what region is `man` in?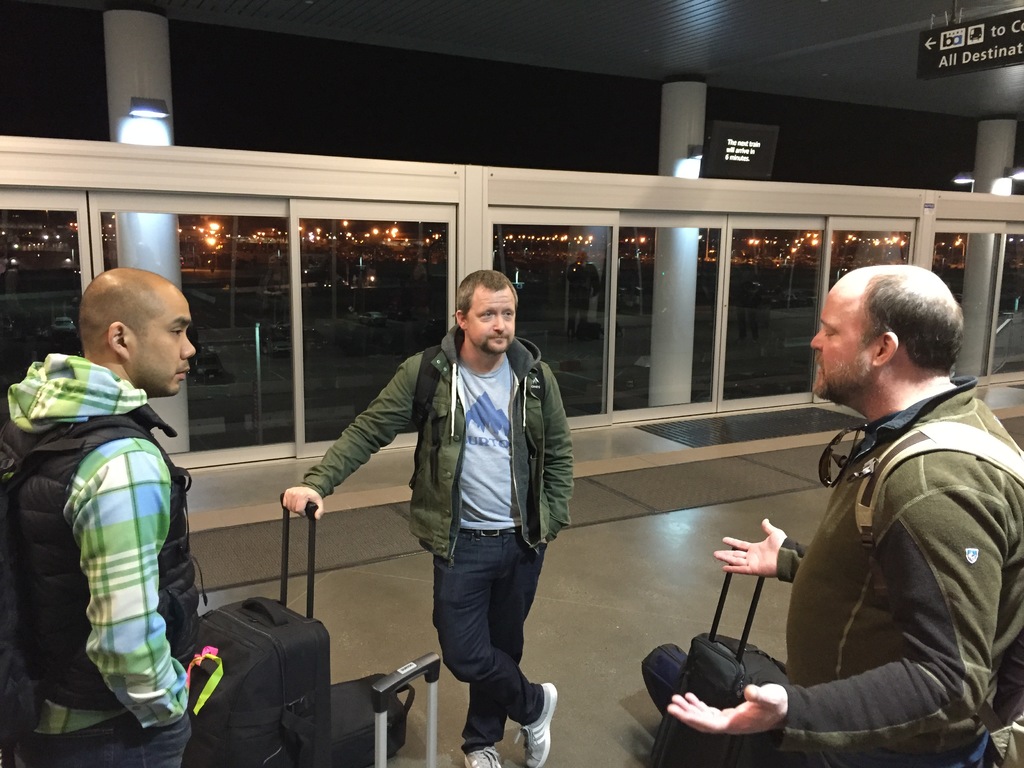
crop(668, 262, 1023, 767).
